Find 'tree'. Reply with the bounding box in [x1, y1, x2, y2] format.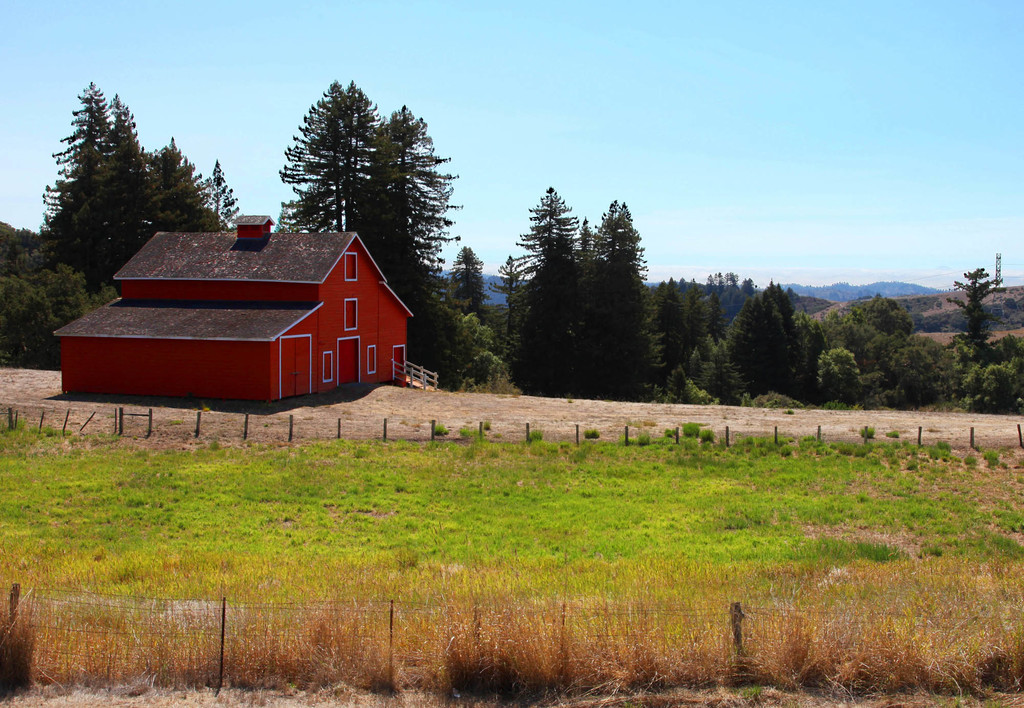
[504, 186, 612, 383].
